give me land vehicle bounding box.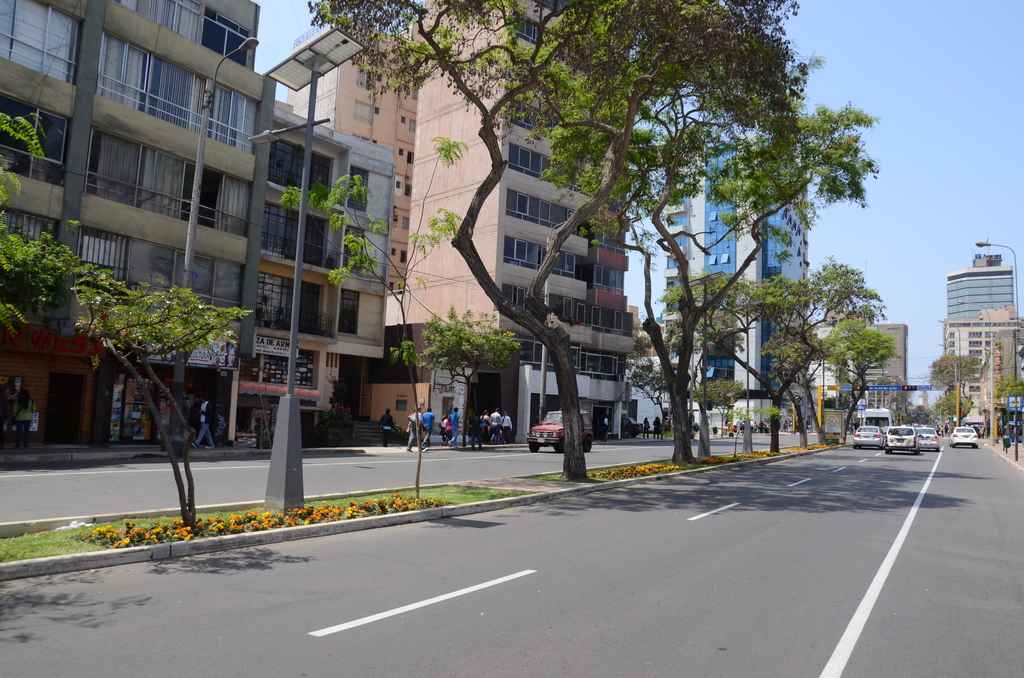
919,426,940,452.
